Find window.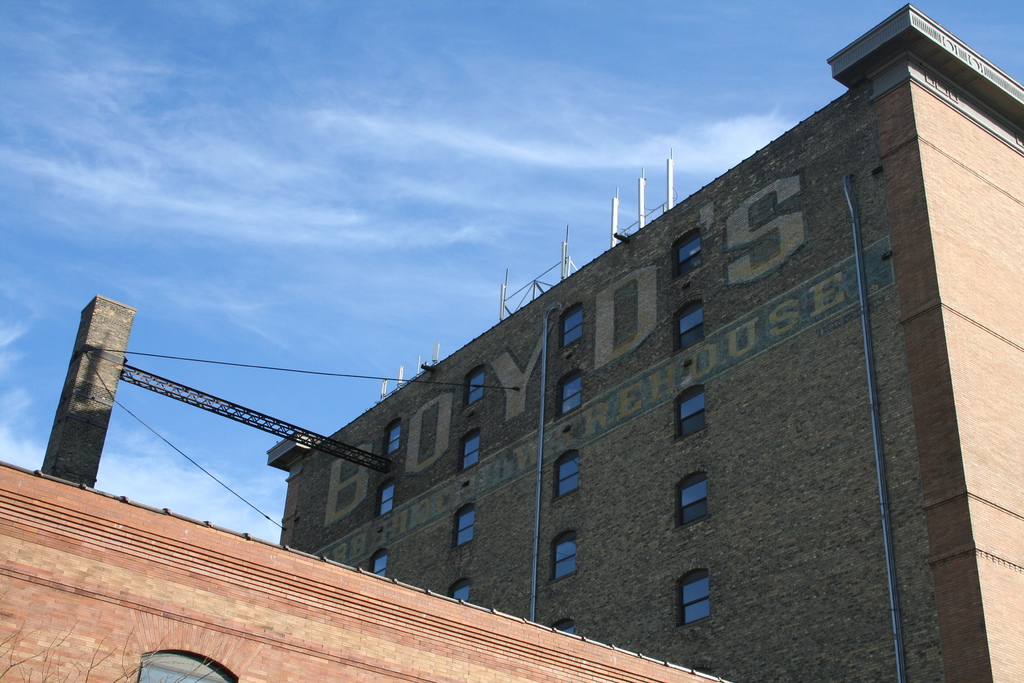
x1=561 y1=300 x2=580 y2=349.
